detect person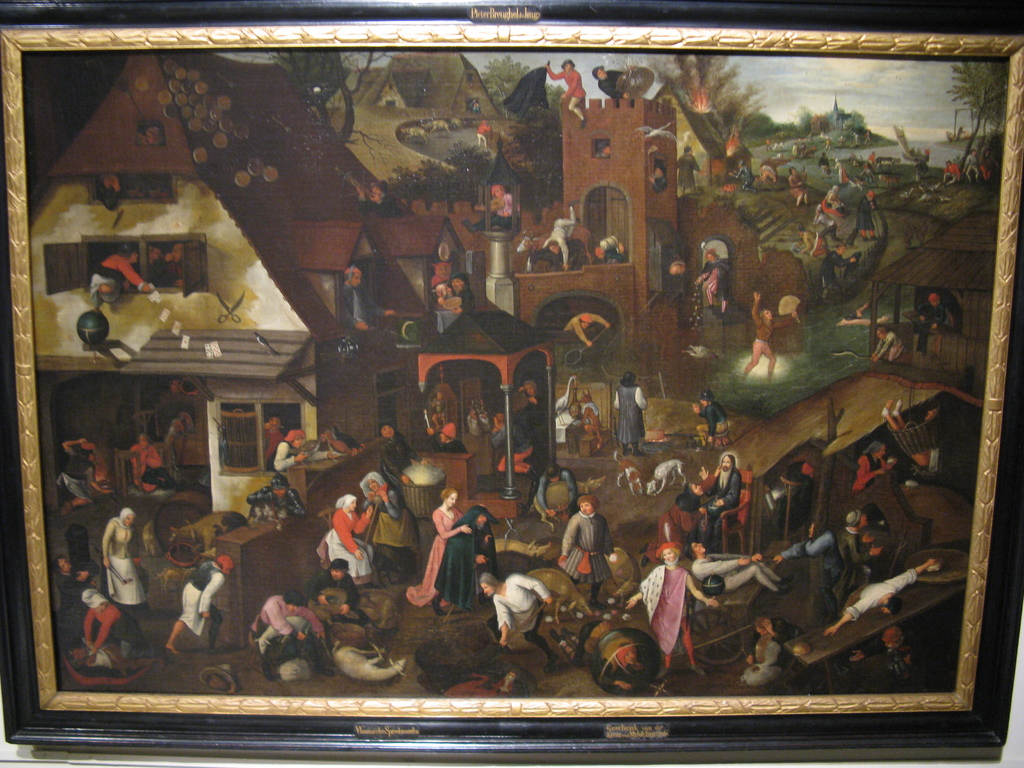
{"x1": 778, "y1": 460, "x2": 823, "y2": 536}
